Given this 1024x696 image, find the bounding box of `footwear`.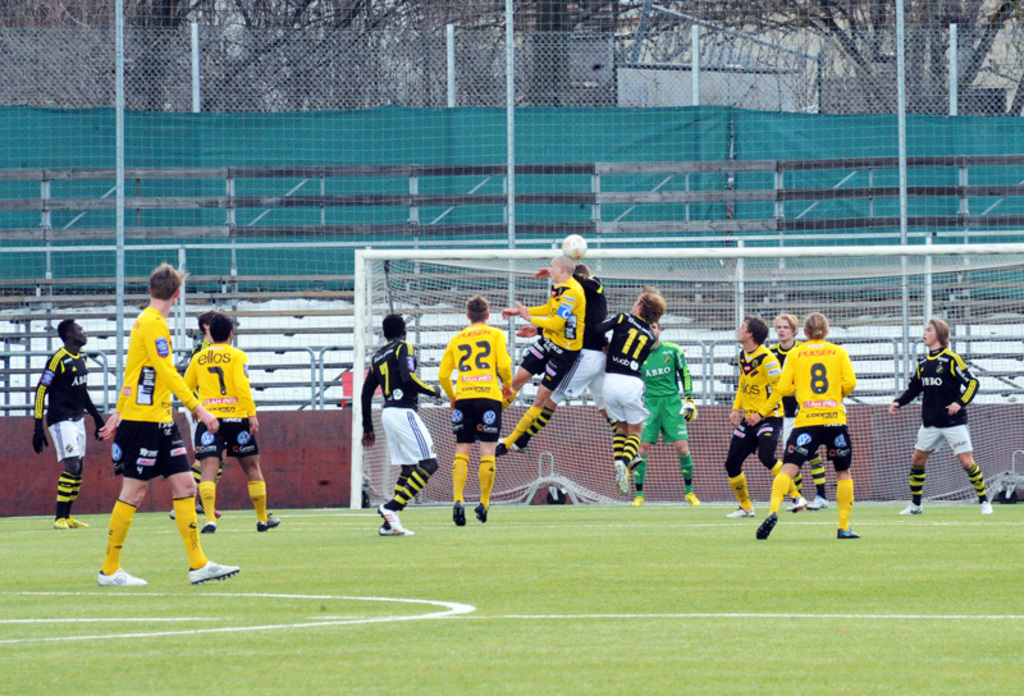
select_region(476, 504, 488, 522).
